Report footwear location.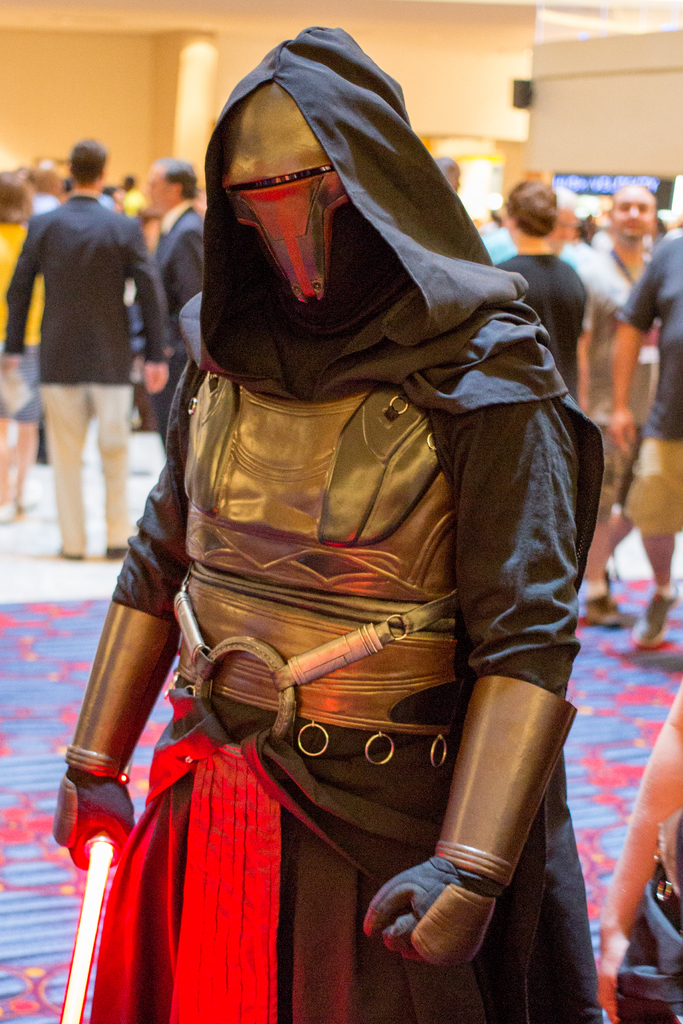
Report: l=582, t=575, r=623, b=627.
